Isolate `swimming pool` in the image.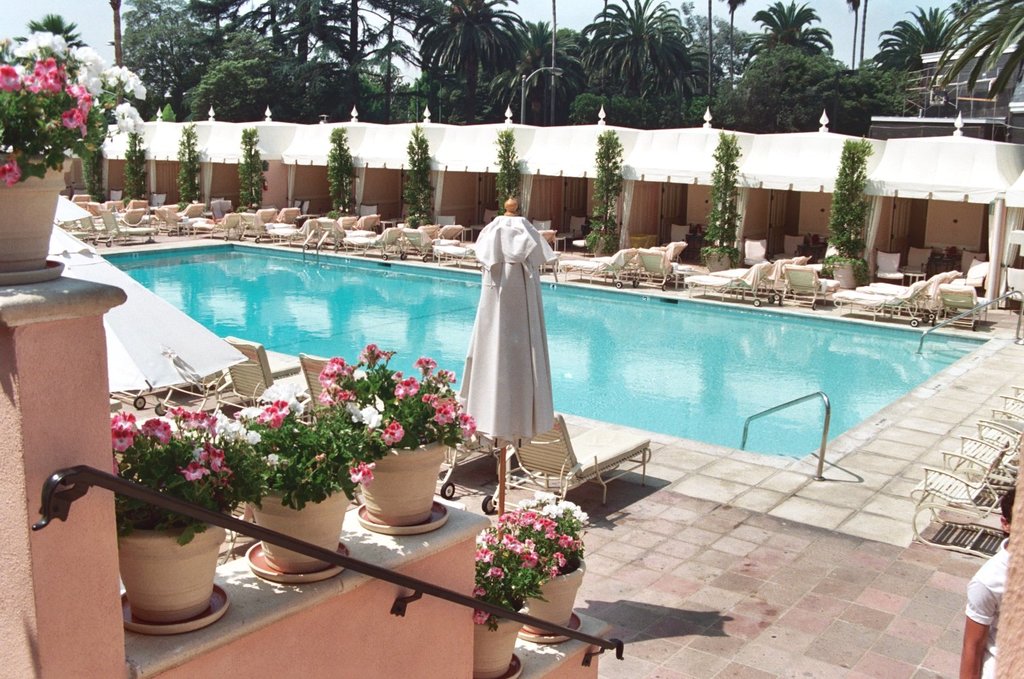
Isolated region: rect(16, 253, 968, 600).
